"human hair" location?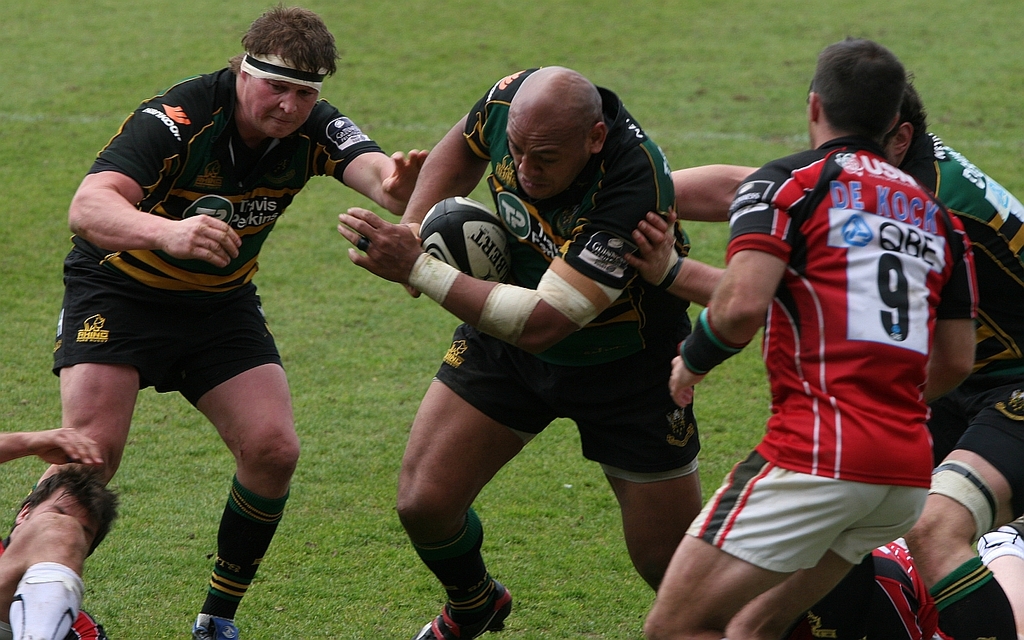
(230, 0, 344, 85)
